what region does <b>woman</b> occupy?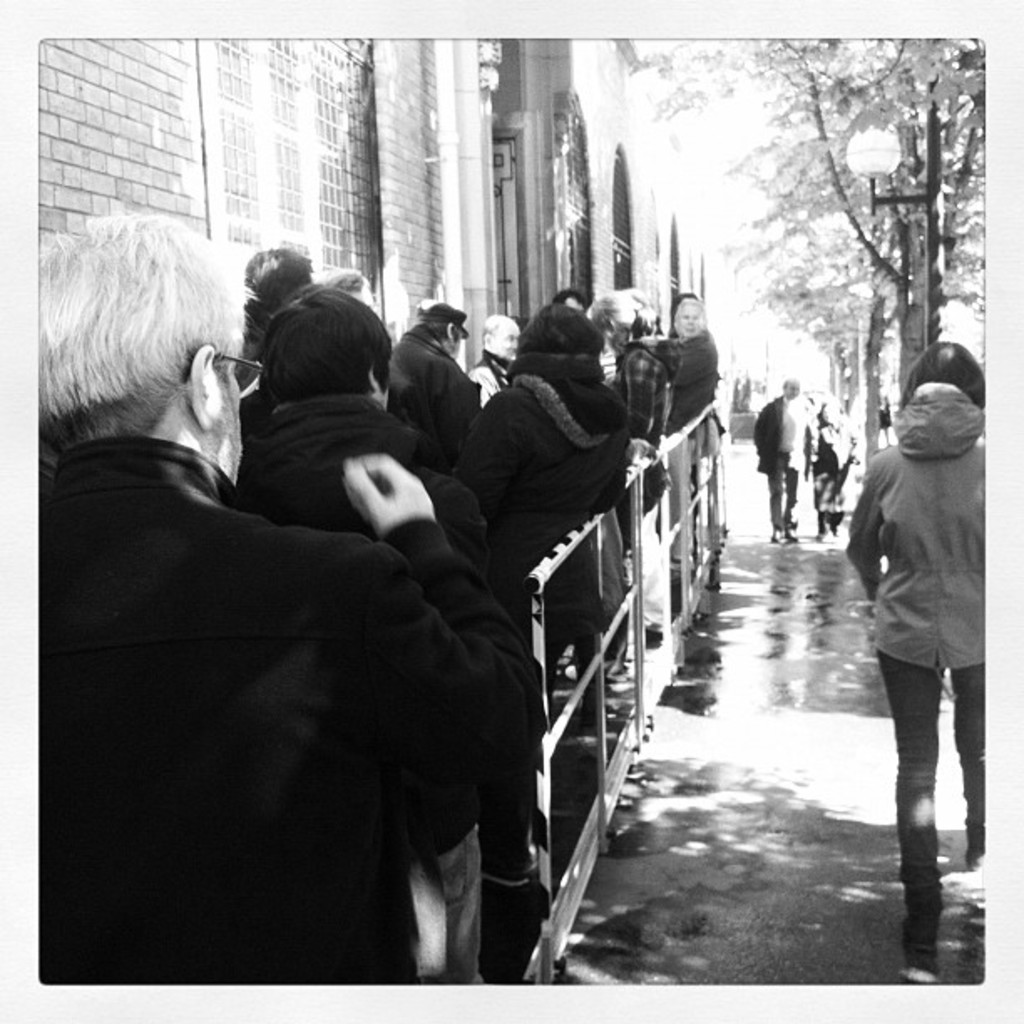
(842,320,1006,935).
